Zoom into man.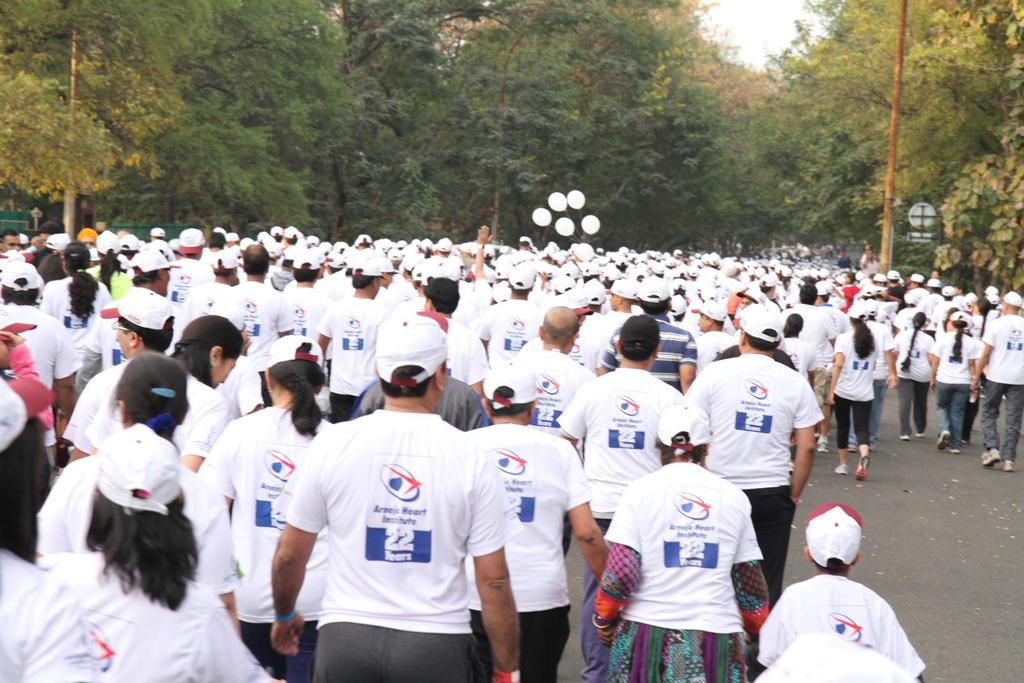
Zoom target: bbox(813, 281, 843, 335).
